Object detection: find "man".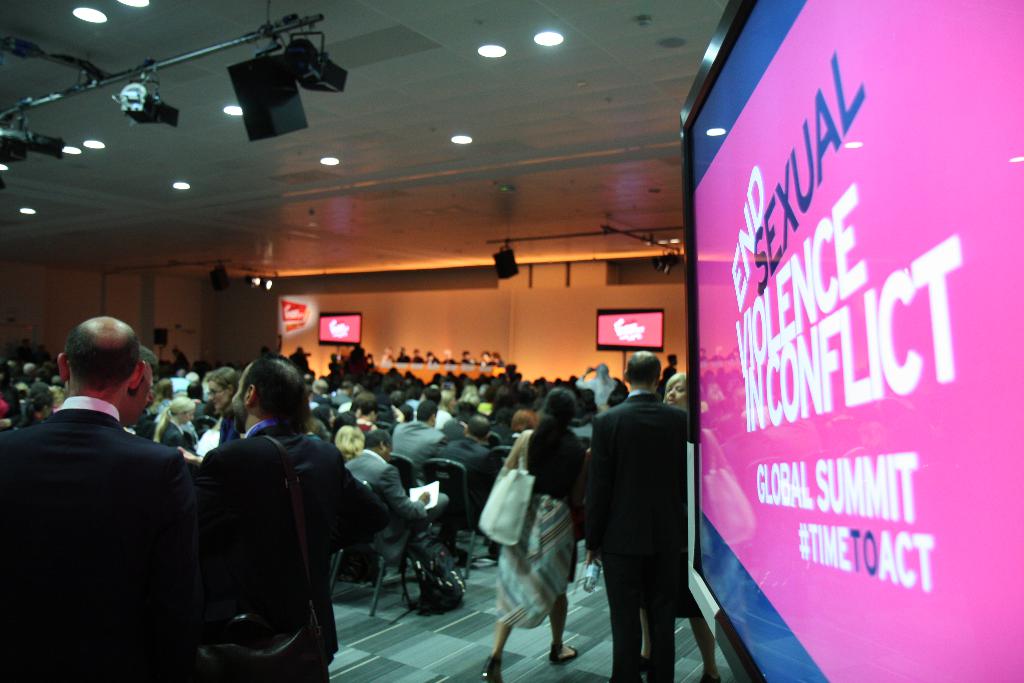
(10, 295, 214, 673).
